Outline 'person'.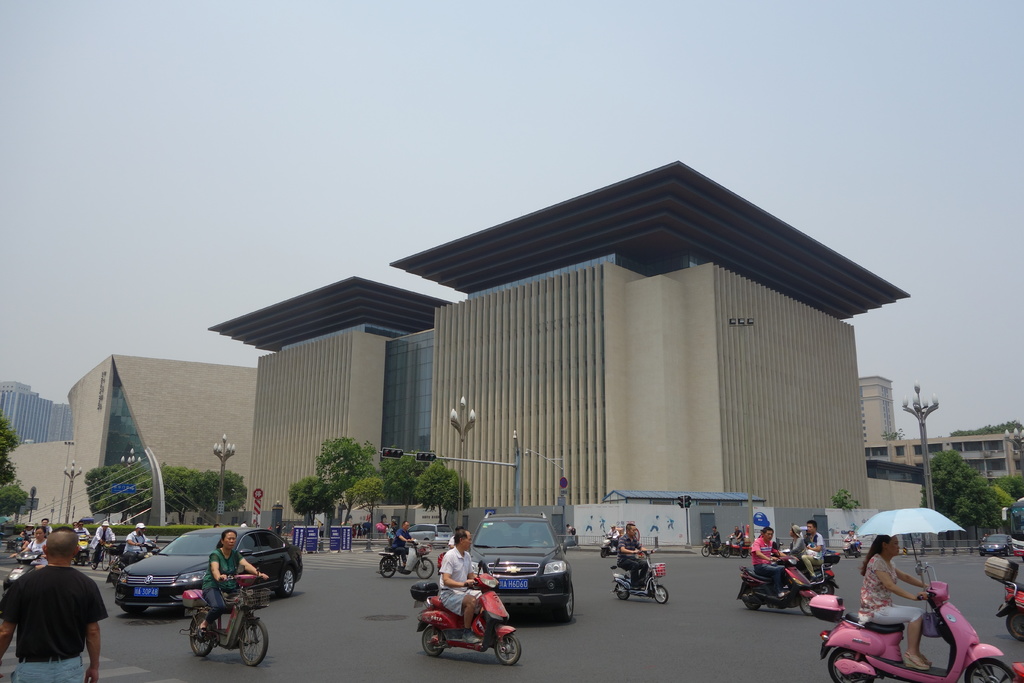
Outline: detection(201, 530, 267, 634).
